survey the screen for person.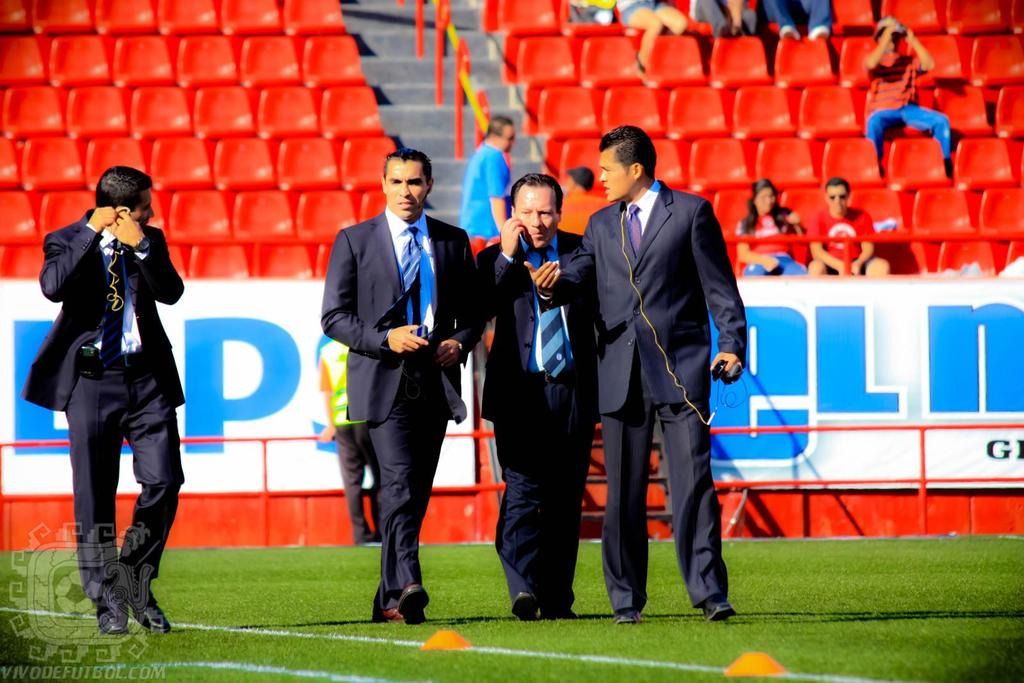
Survey found: [481,172,607,620].
